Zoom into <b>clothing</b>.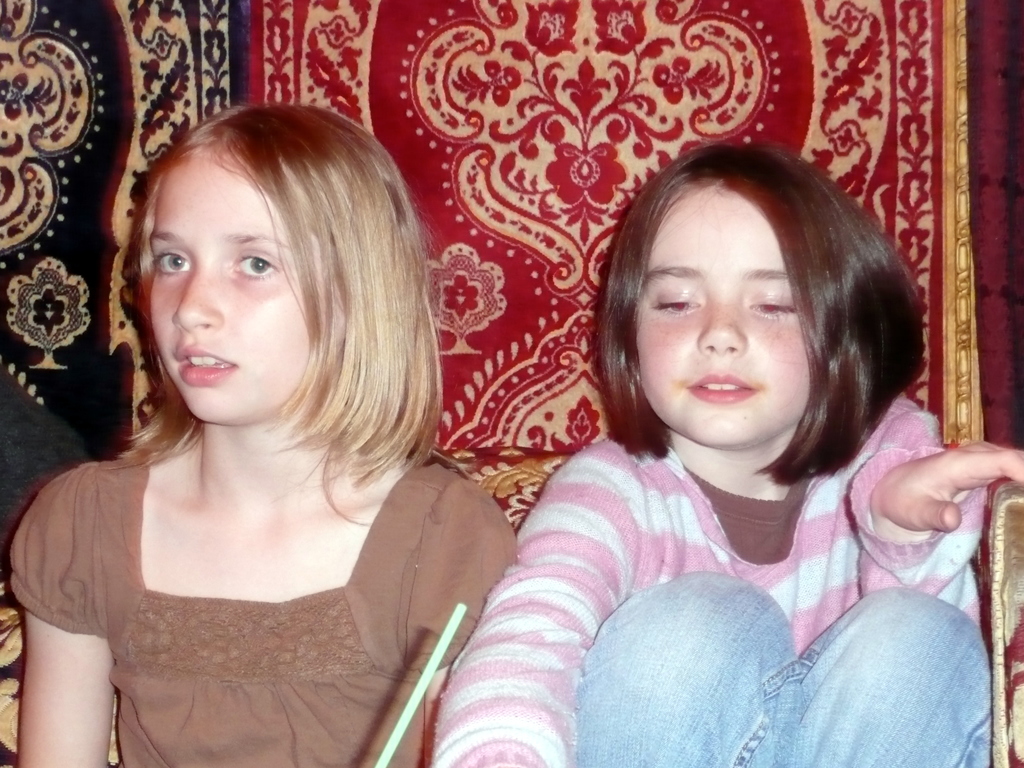
Zoom target: 489,353,1003,757.
